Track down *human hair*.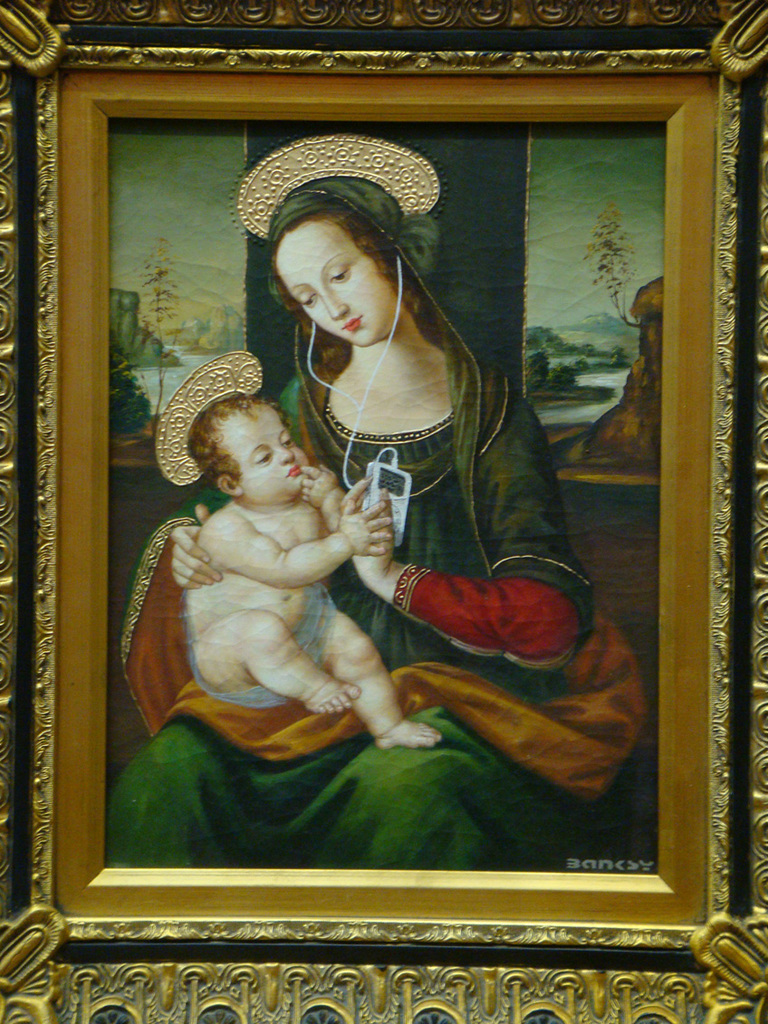
Tracked to 267/206/427/388.
